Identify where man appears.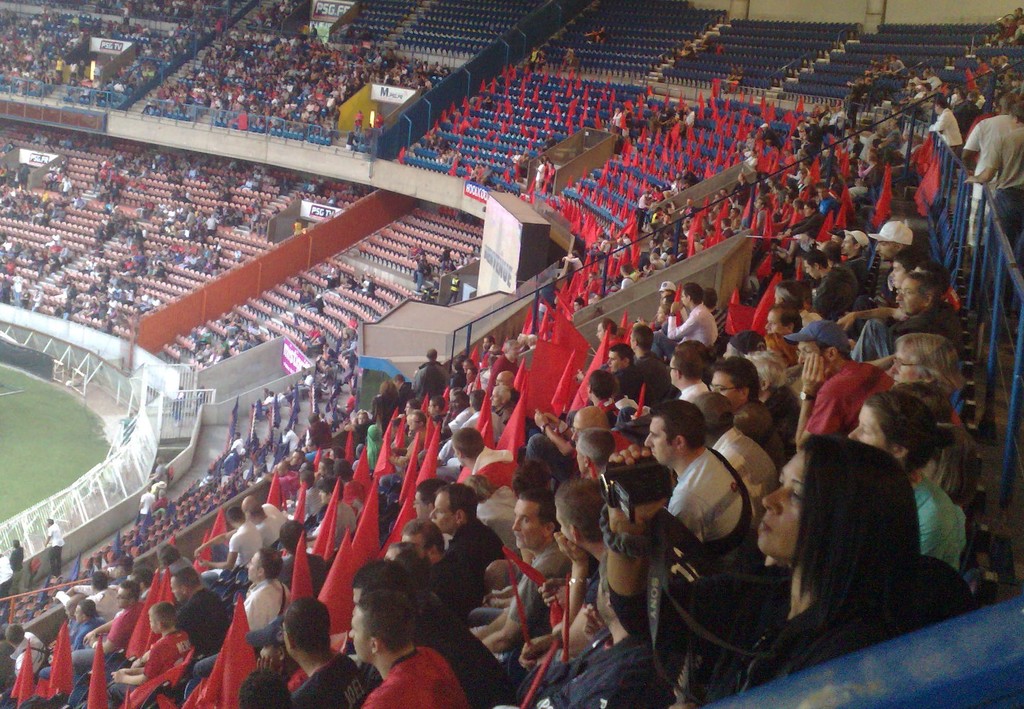
Appears at (x1=201, y1=507, x2=257, y2=588).
